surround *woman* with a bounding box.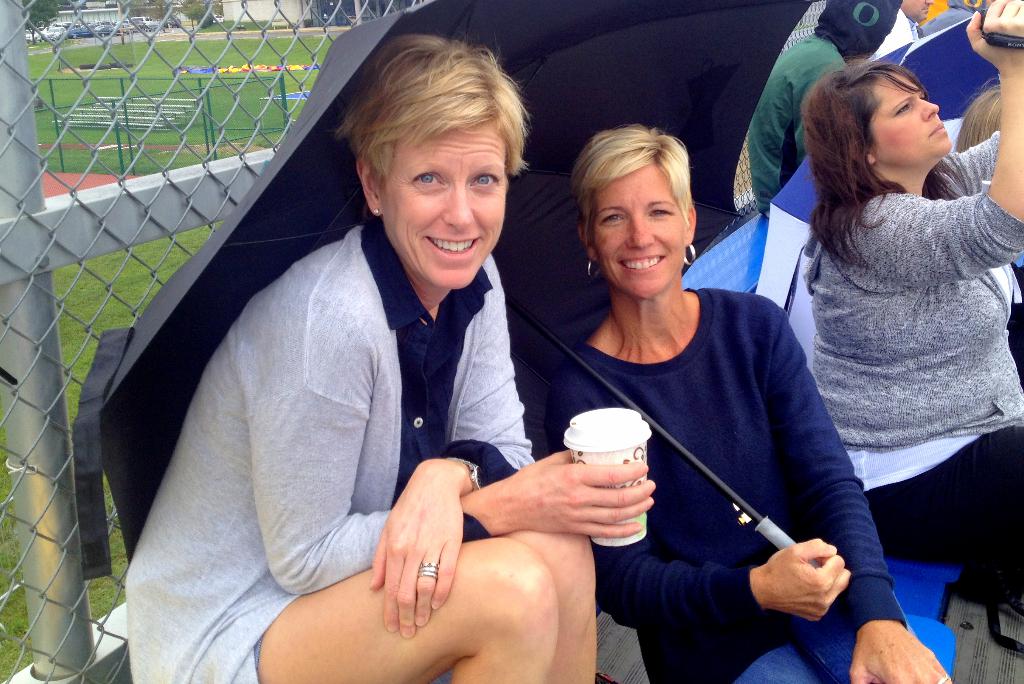
[left=115, top=31, right=654, bottom=683].
